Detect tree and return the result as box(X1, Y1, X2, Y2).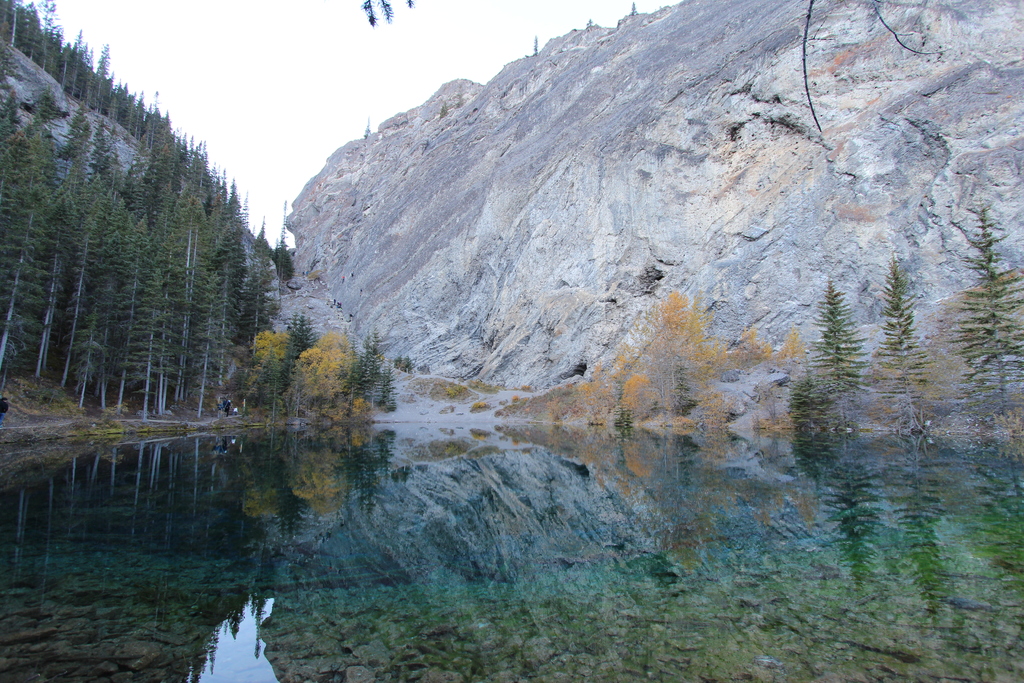
box(868, 255, 934, 391).
